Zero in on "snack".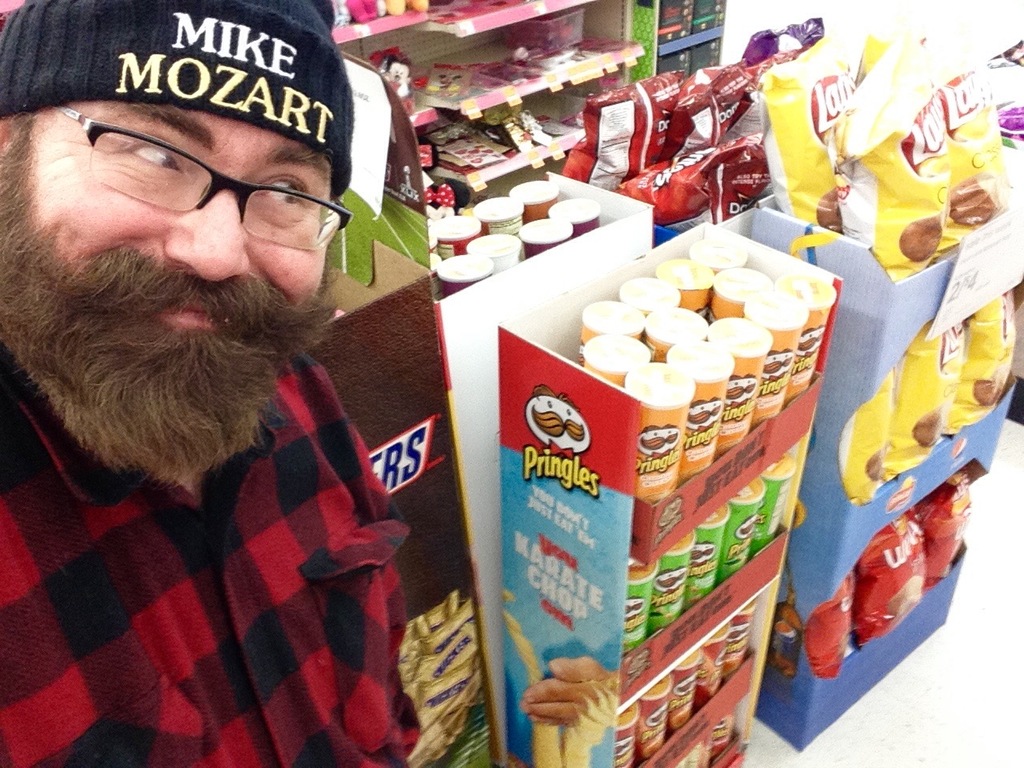
Zeroed in: bbox=[835, 363, 894, 502].
